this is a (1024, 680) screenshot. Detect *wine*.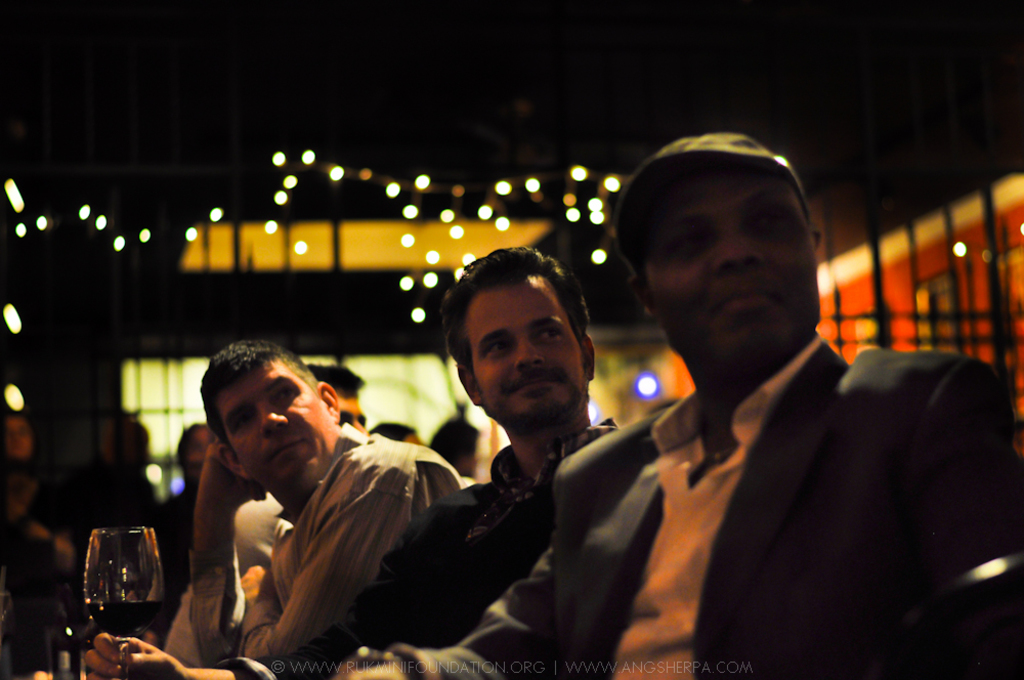
pyautogui.locateOnScreen(66, 522, 159, 662).
